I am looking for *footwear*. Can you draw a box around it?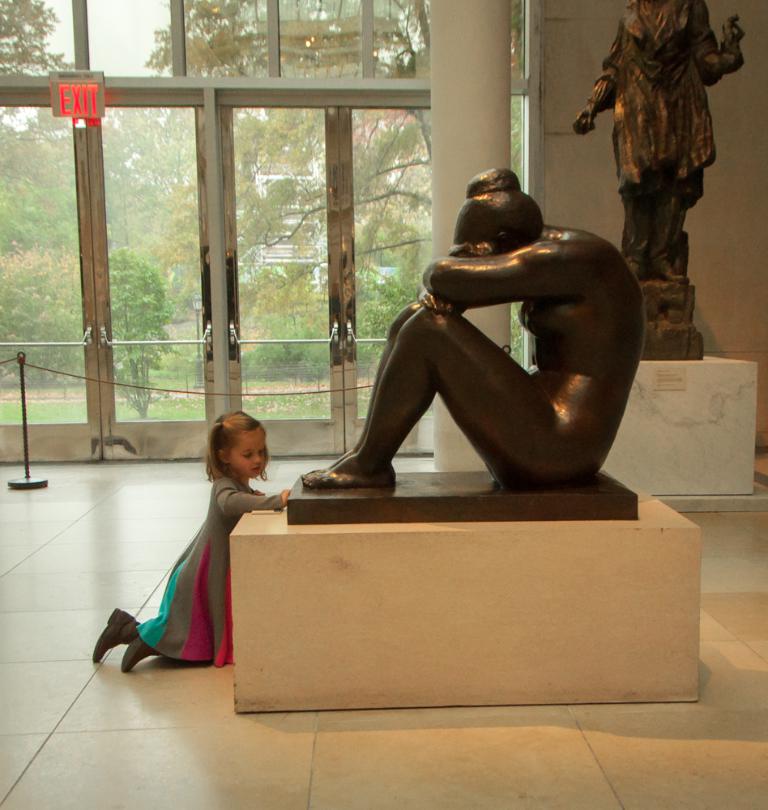
Sure, the bounding box is crop(126, 630, 169, 671).
